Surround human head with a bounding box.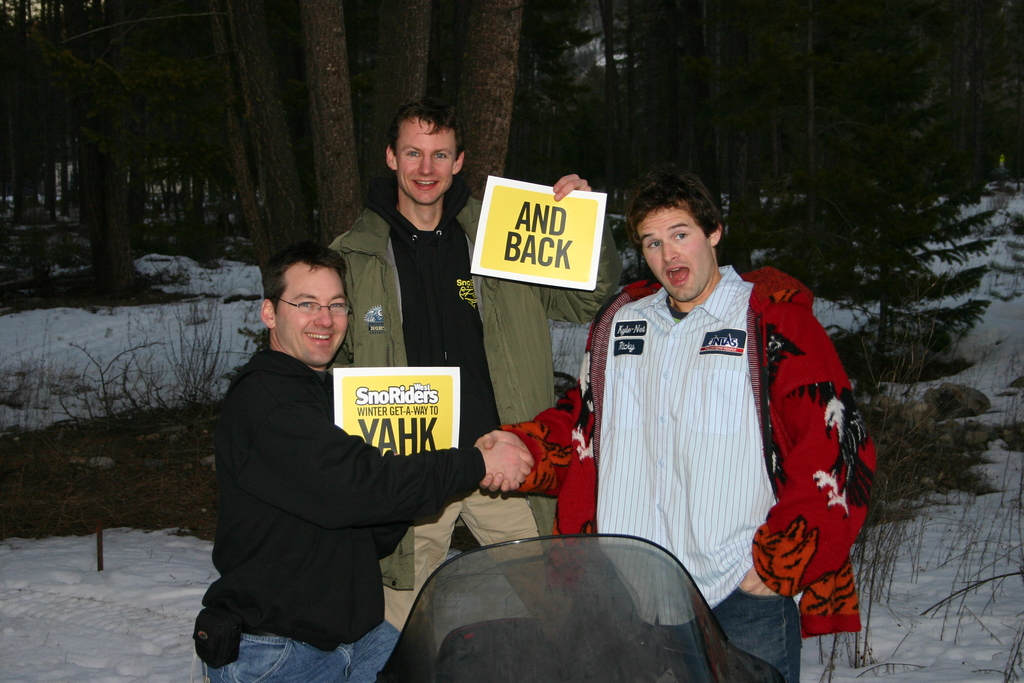
(x1=383, y1=99, x2=465, y2=206).
